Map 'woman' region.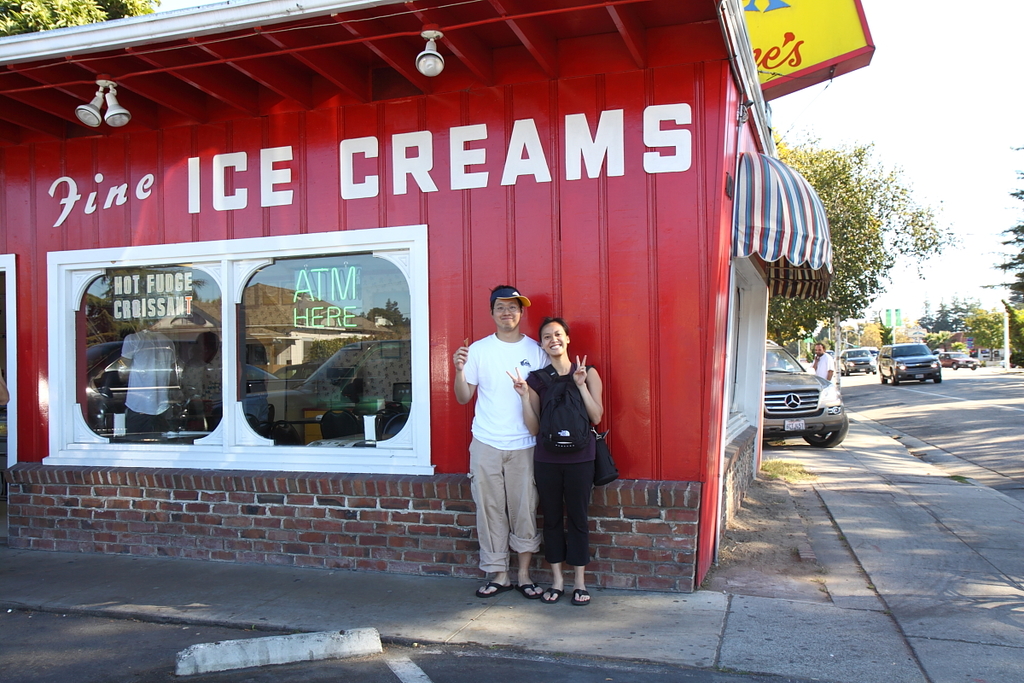
Mapped to BBox(520, 304, 614, 606).
